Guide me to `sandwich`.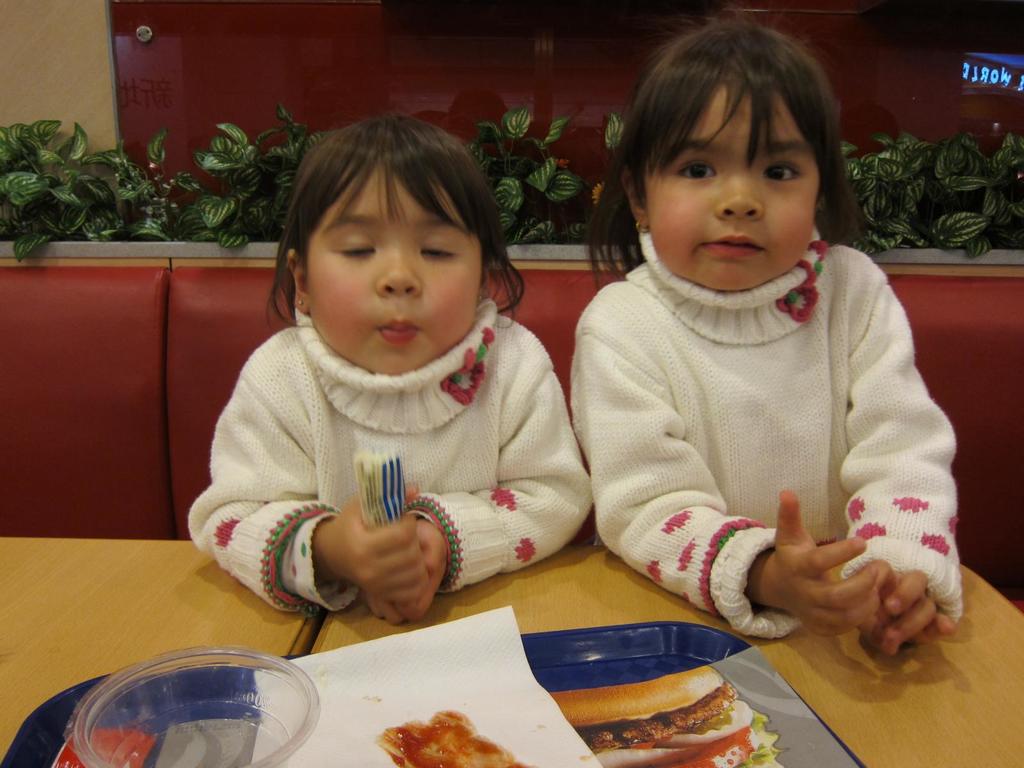
Guidance: <box>542,660,776,767</box>.
